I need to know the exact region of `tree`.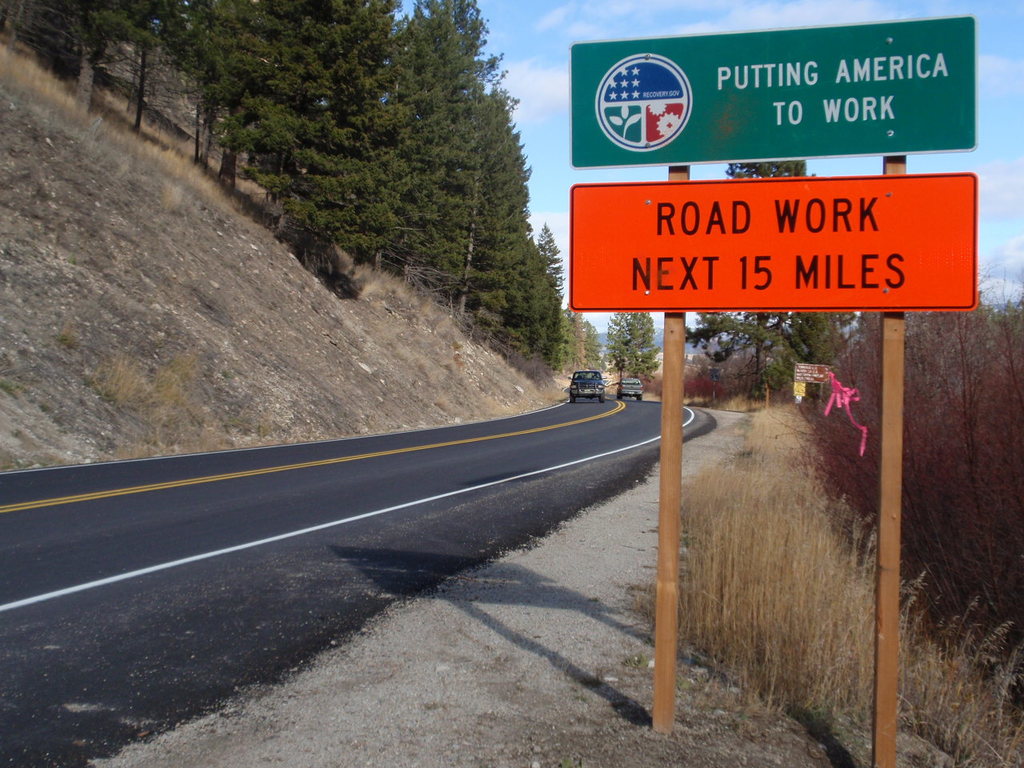
Region: box=[610, 306, 664, 378].
